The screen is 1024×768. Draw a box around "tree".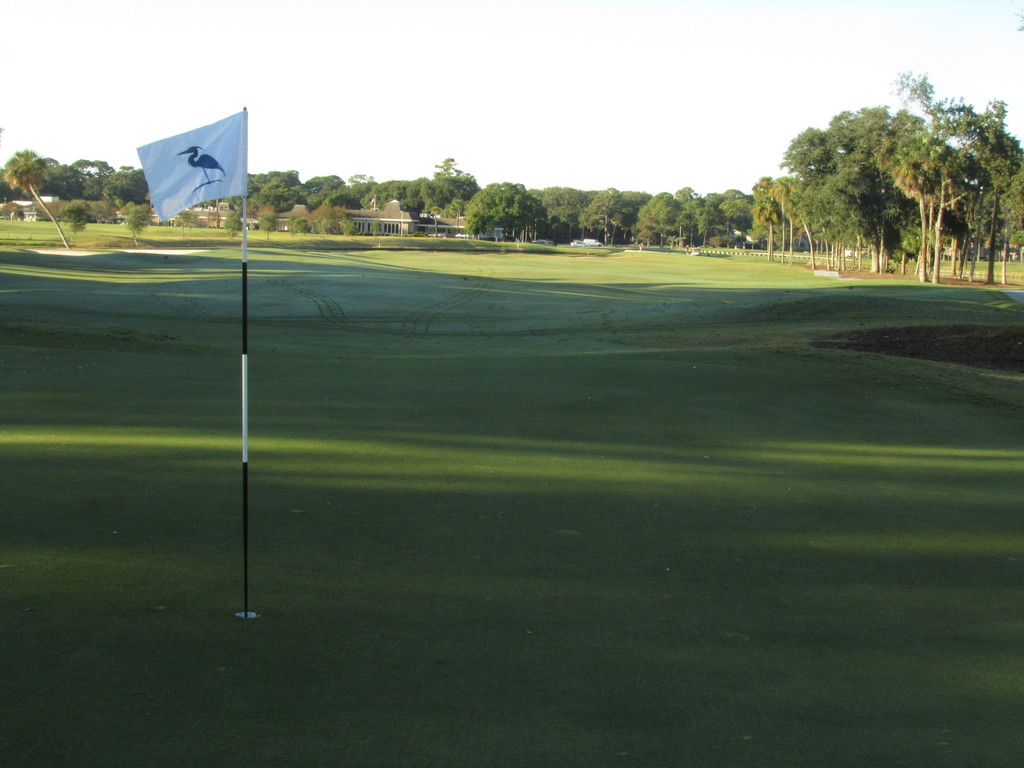
region(769, 90, 990, 264).
